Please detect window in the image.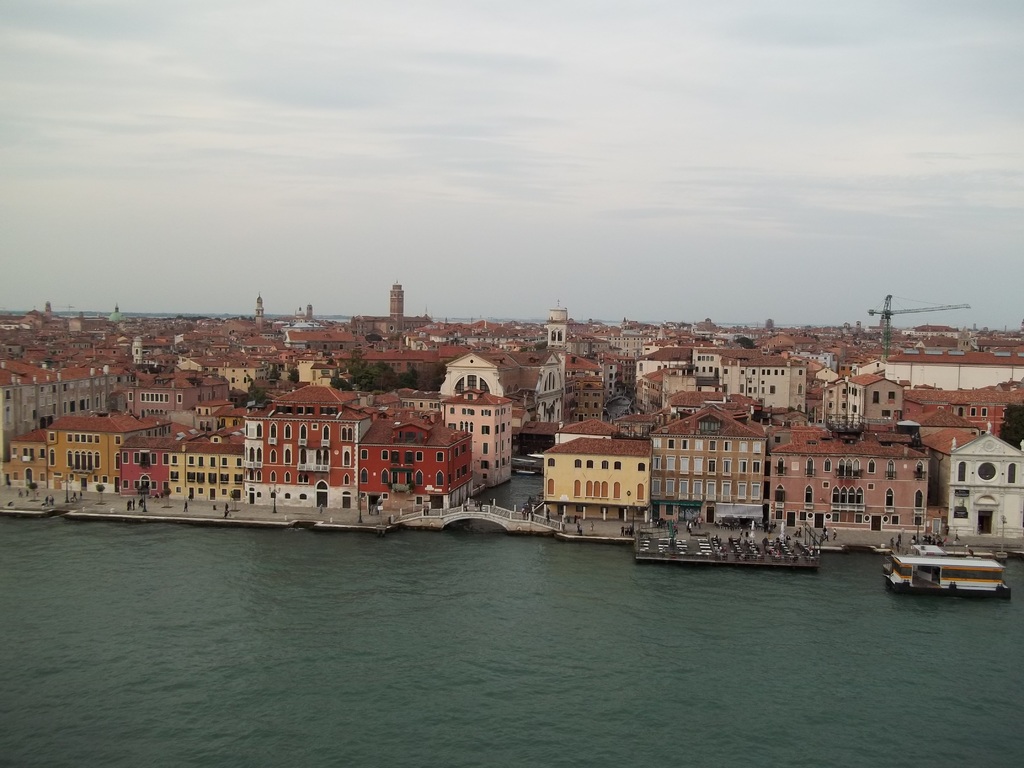
box=[481, 460, 491, 469].
